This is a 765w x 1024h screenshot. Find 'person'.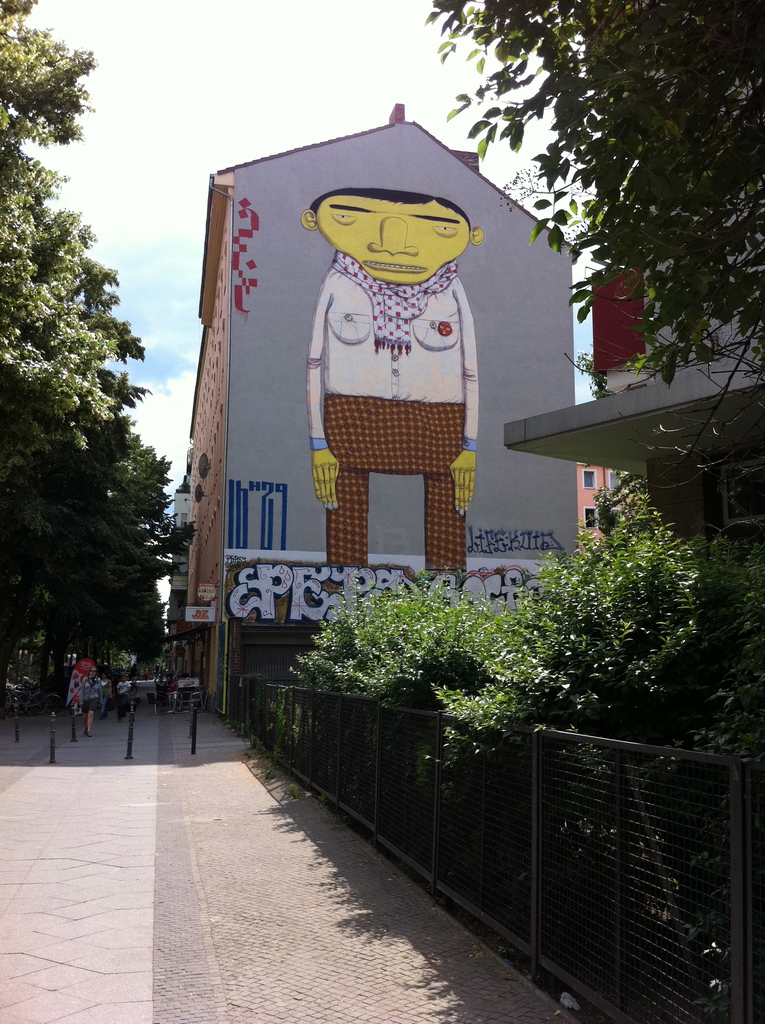
Bounding box: crop(74, 671, 101, 734).
